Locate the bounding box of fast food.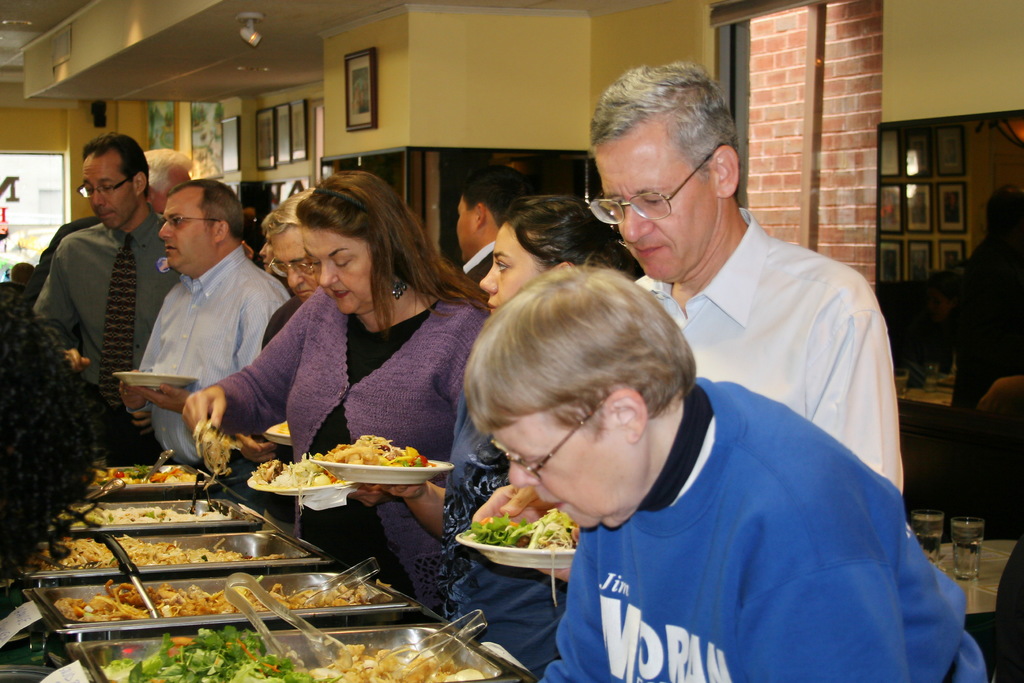
Bounding box: left=24, top=495, right=259, bottom=549.
